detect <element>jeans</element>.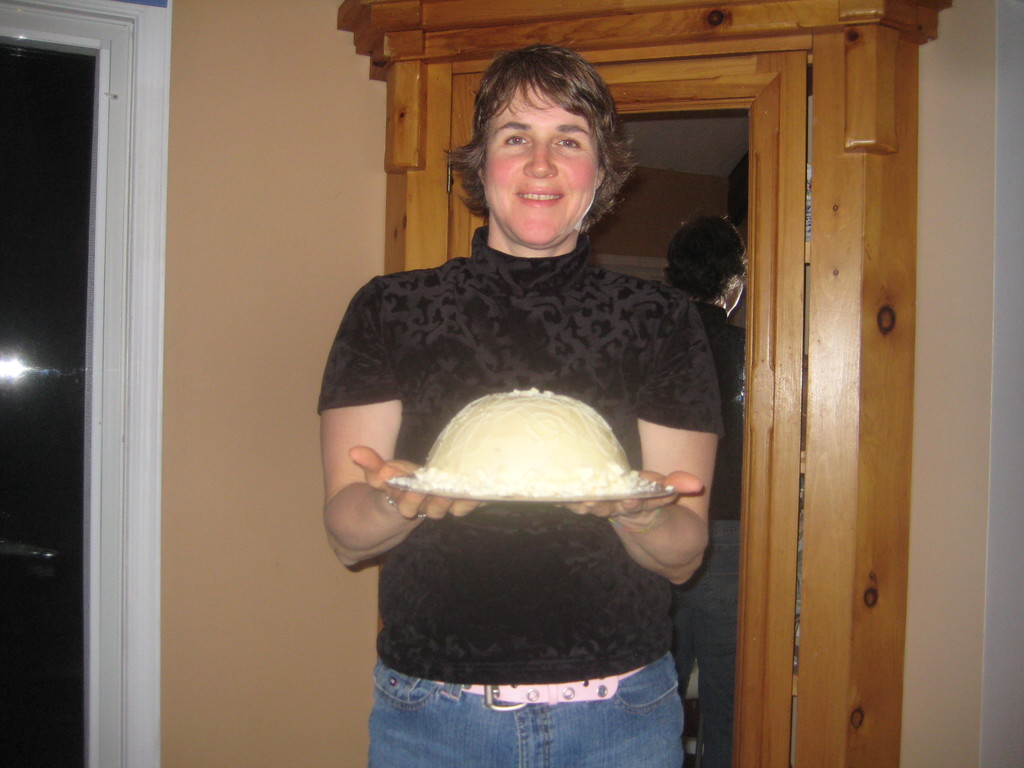
Detected at detection(344, 646, 698, 756).
